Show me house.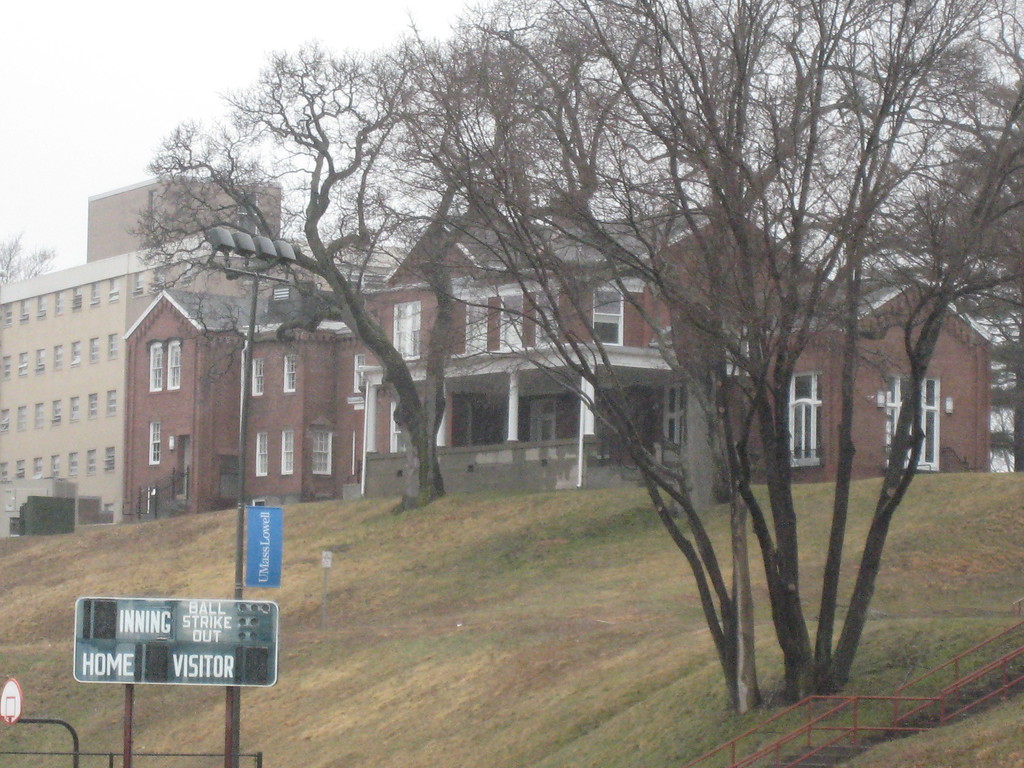
house is here: {"left": 638, "top": 198, "right": 996, "bottom": 488}.
